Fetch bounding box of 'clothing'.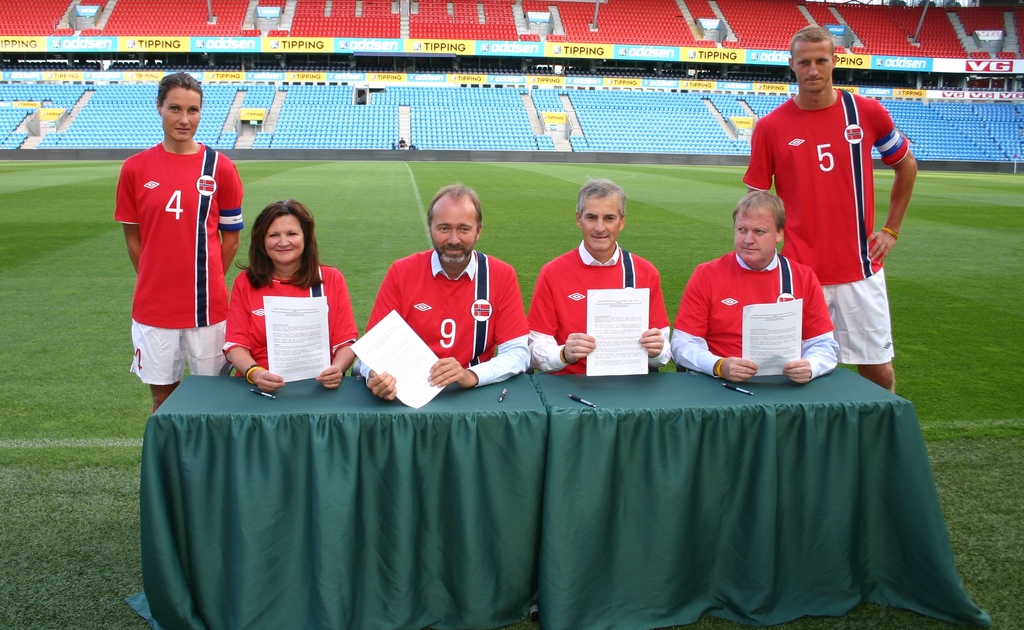
Bbox: rect(215, 262, 362, 378).
